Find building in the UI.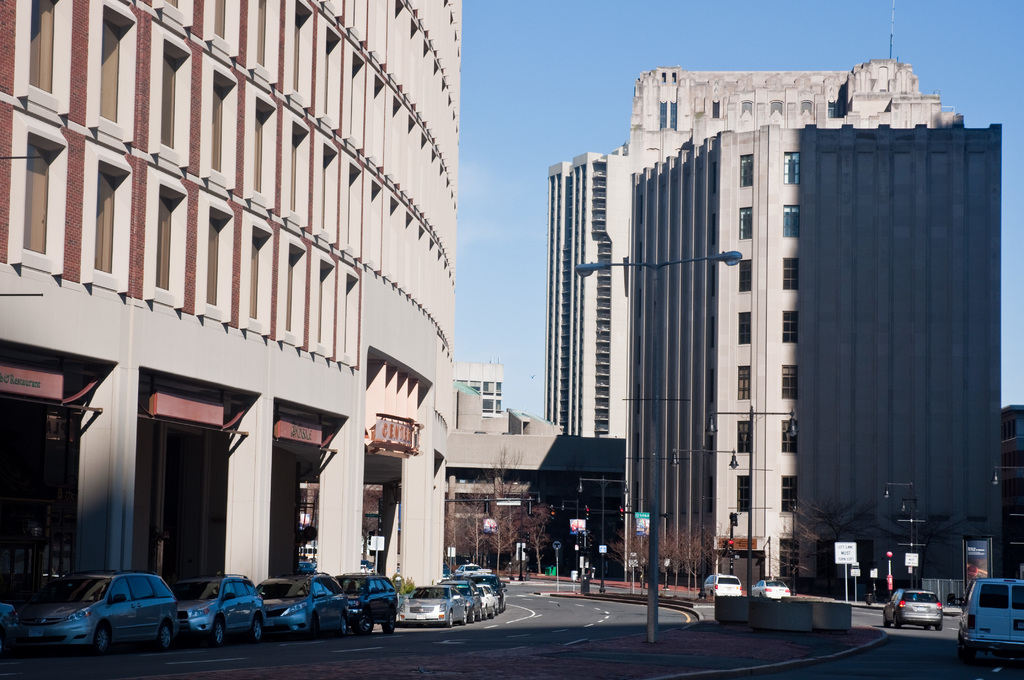
UI element at pyautogui.locateOnScreen(0, 0, 460, 588).
